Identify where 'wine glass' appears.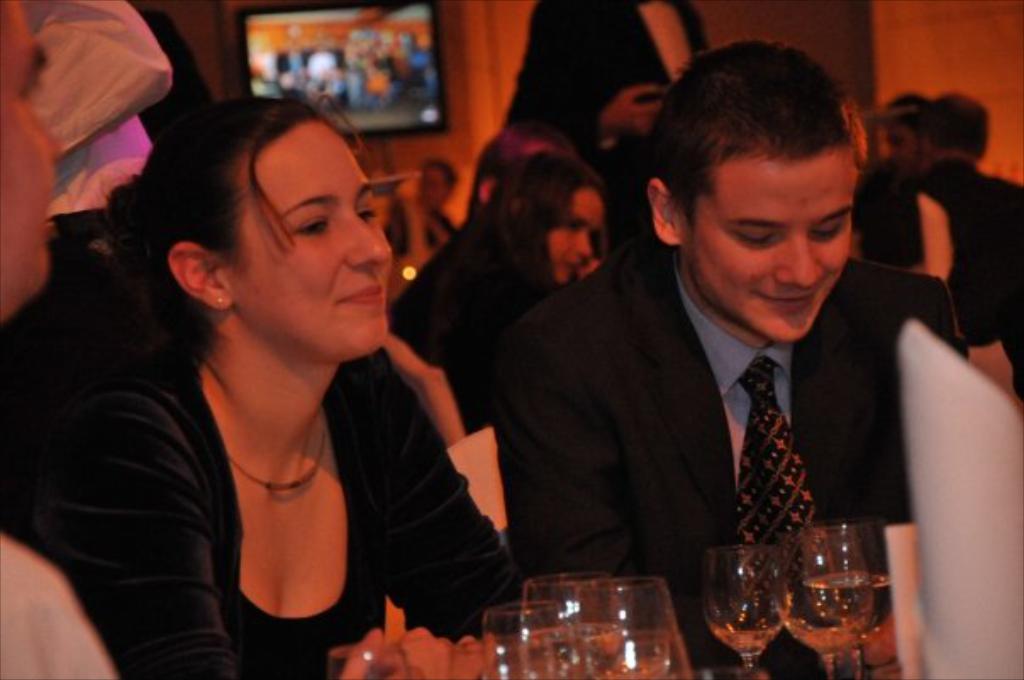
Appears at detection(770, 519, 865, 670).
